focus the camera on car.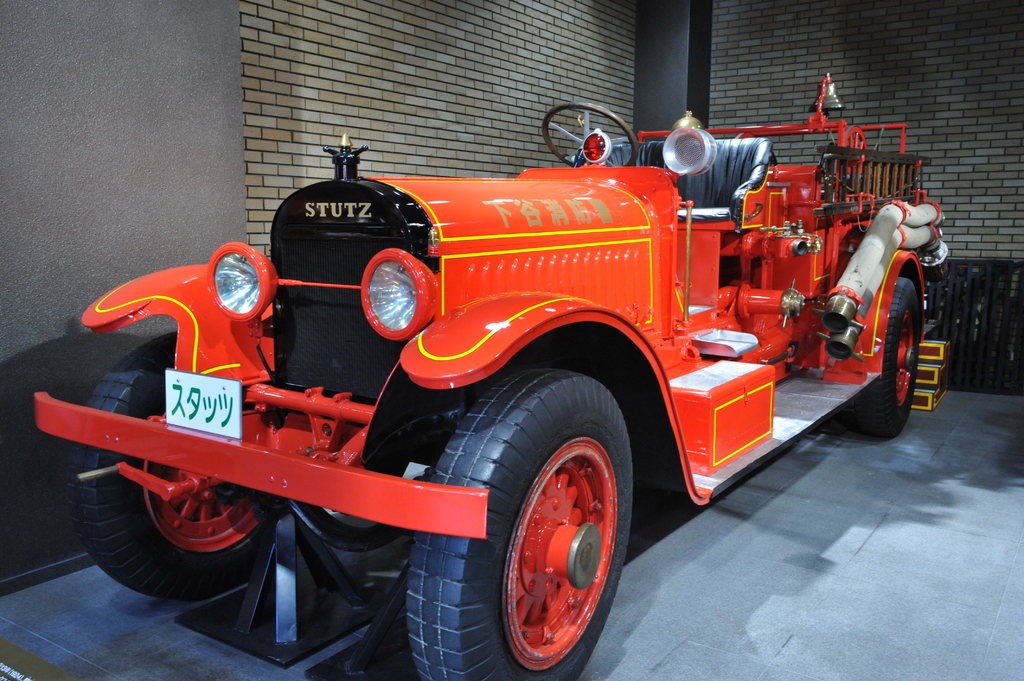
Focus region: left=7, top=62, right=972, bottom=679.
